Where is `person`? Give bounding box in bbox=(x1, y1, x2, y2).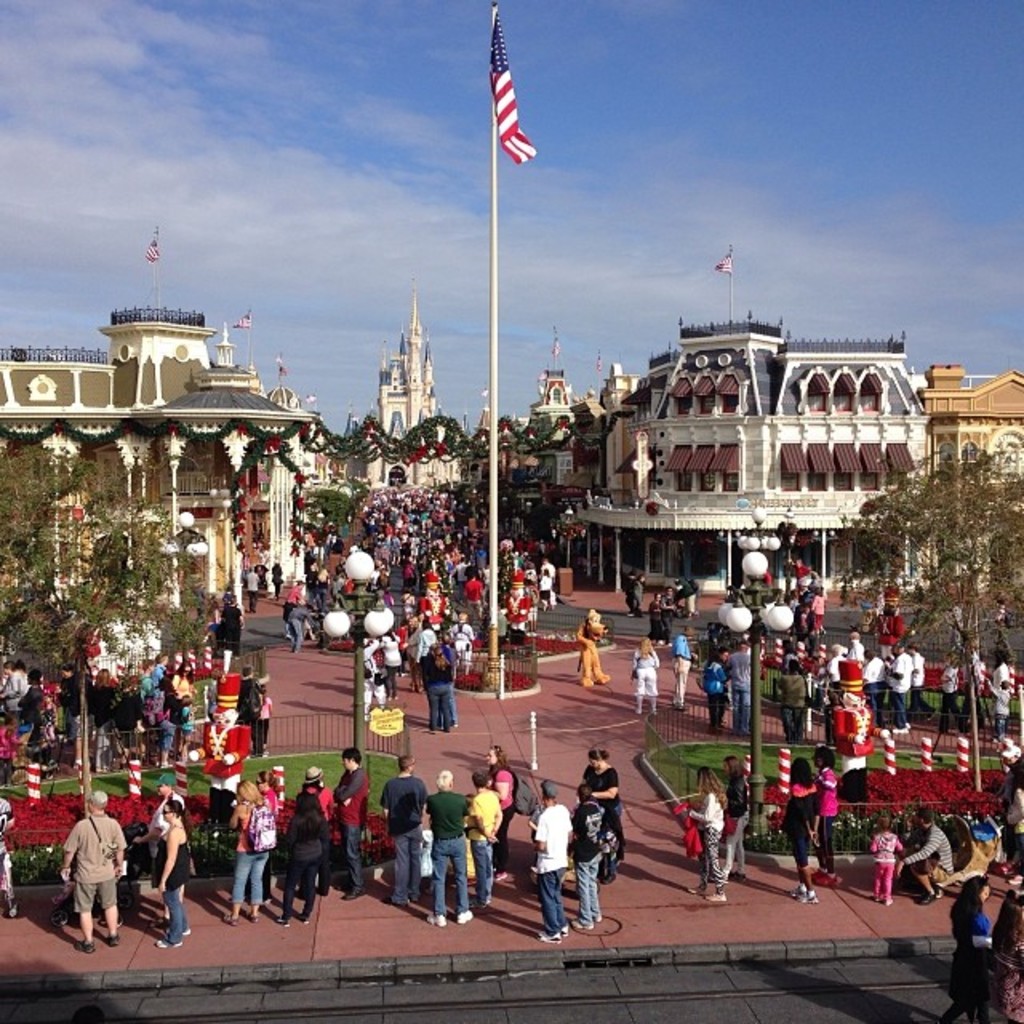
bbox=(304, 766, 341, 890).
